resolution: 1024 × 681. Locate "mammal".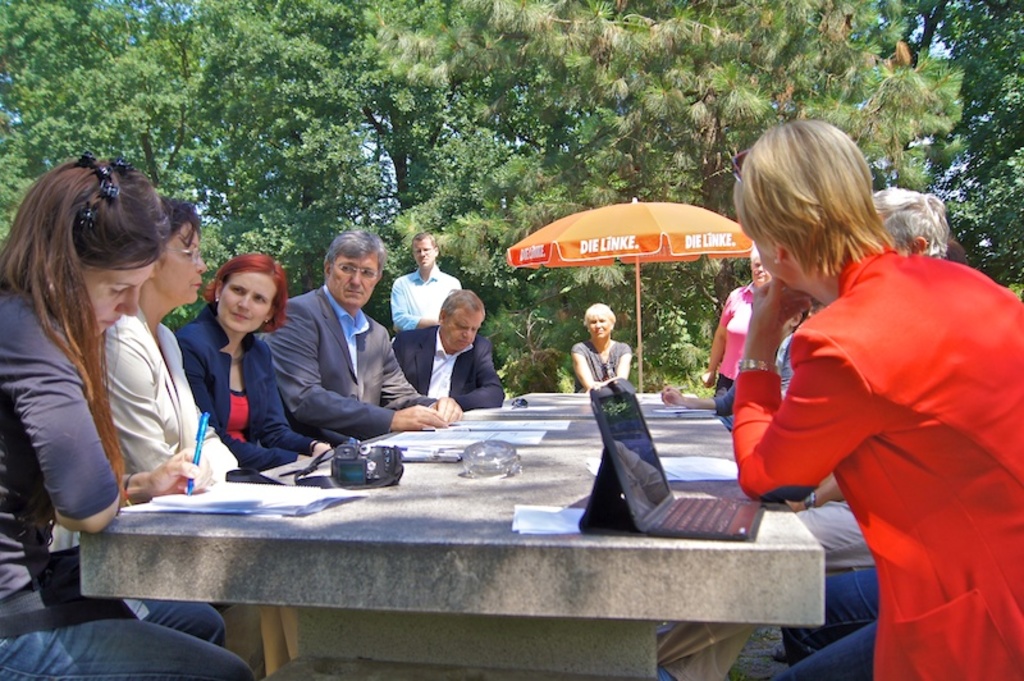
<region>96, 192, 237, 604</region>.
